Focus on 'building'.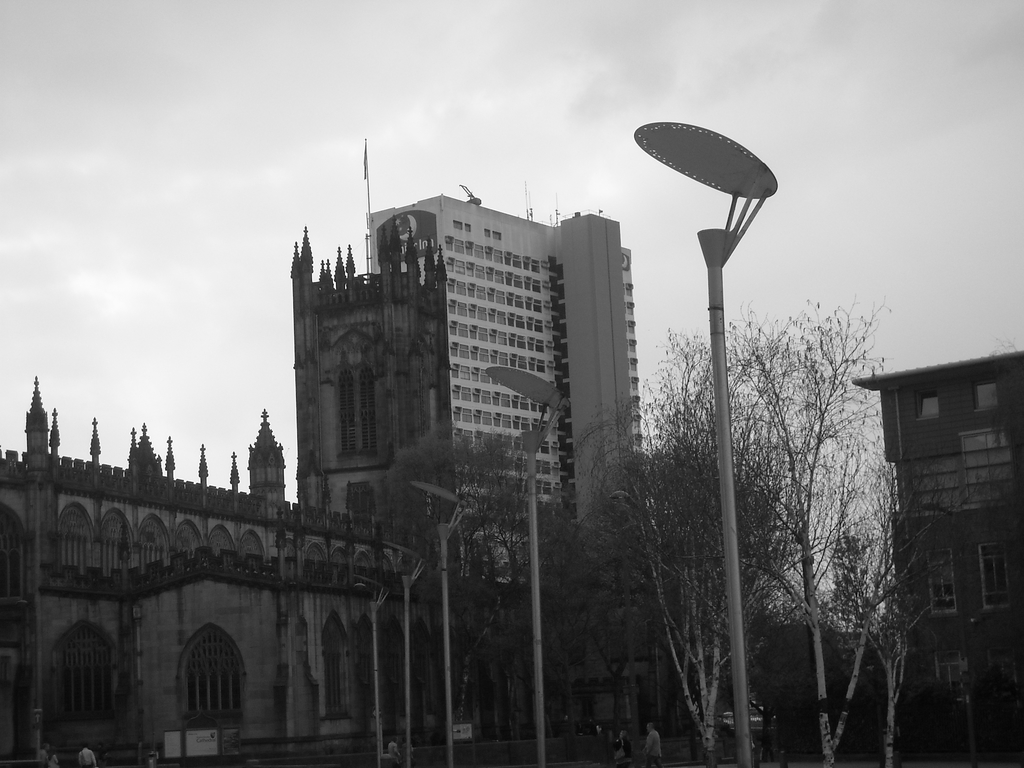
Focused at <bbox>287, 192, 631, 767</bbox>.
